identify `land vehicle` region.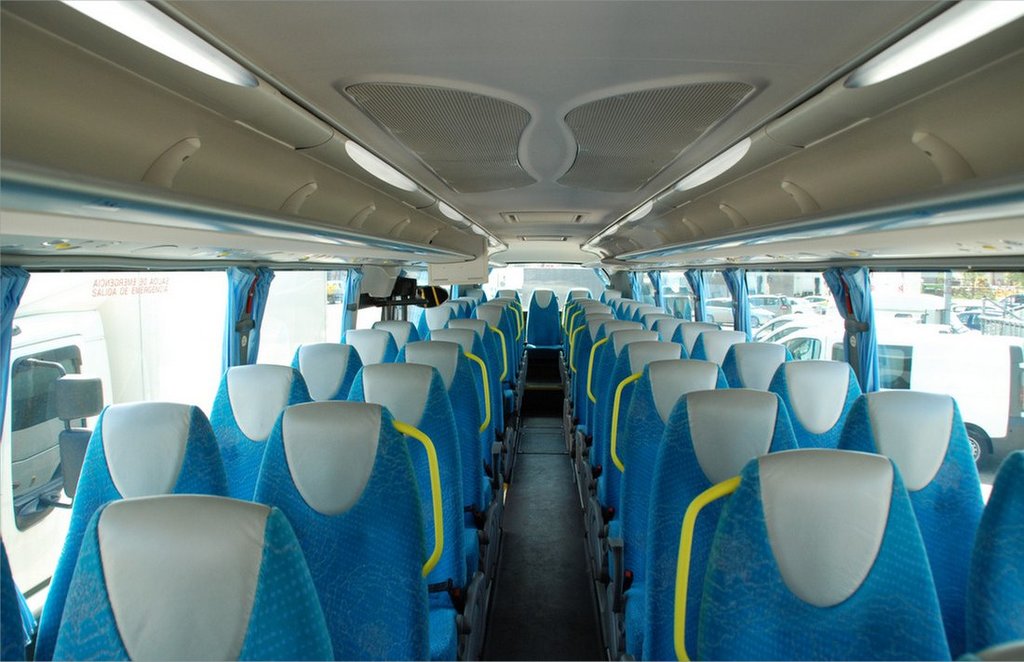
Region: 947:300:990:315.
